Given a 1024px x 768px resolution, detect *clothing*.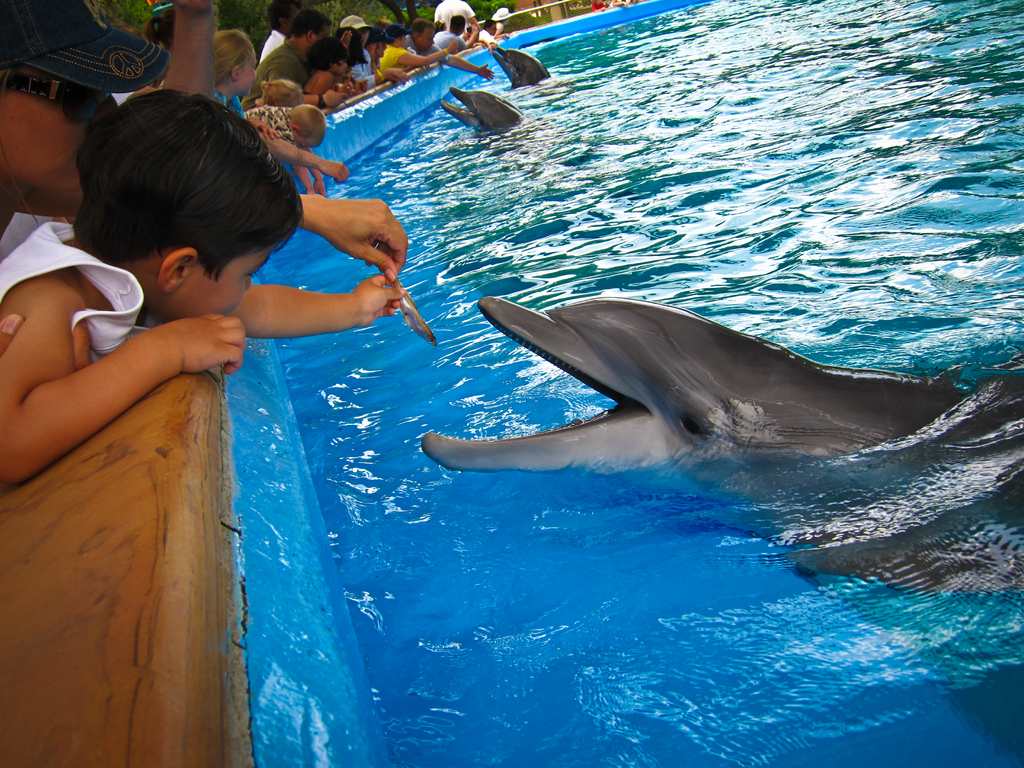
[0, 218, 145, 362].
